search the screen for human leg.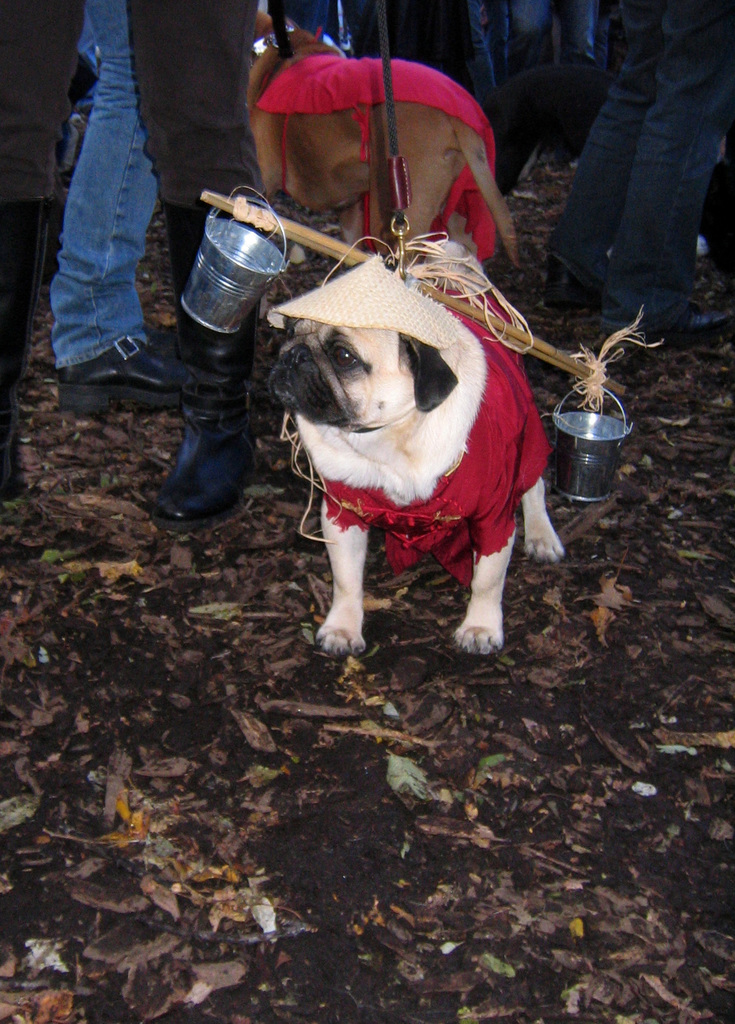
Found at 49:0:271:409.
